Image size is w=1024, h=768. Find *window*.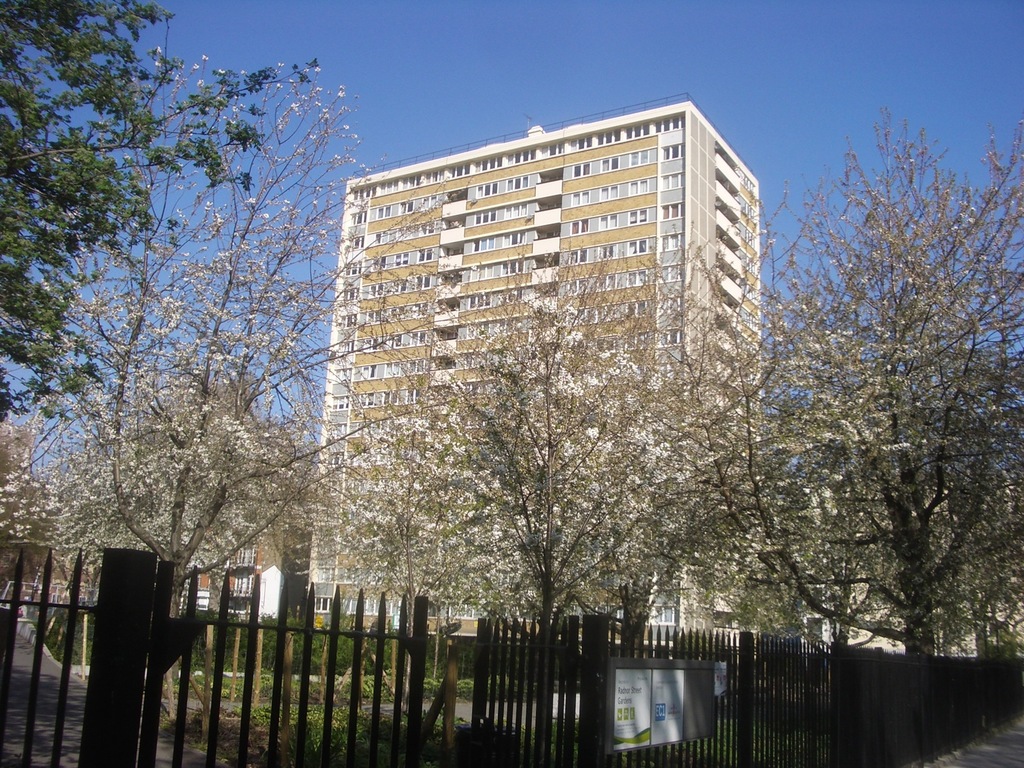
l=744, t=281, r=759, b=308.
